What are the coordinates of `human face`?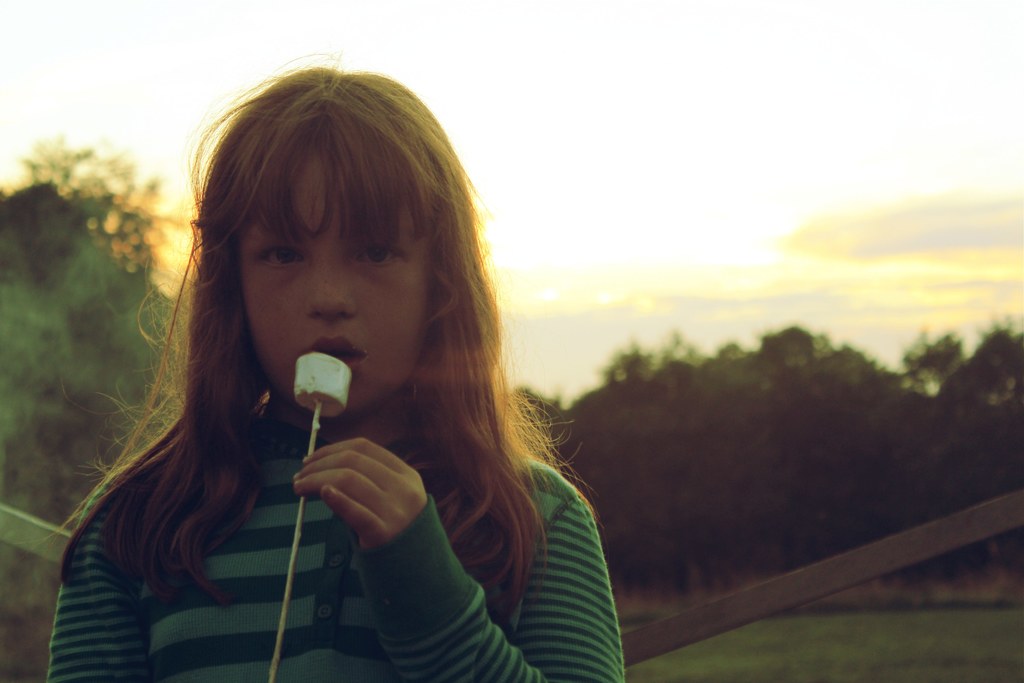
bbox(239, 158, 428, 415).
